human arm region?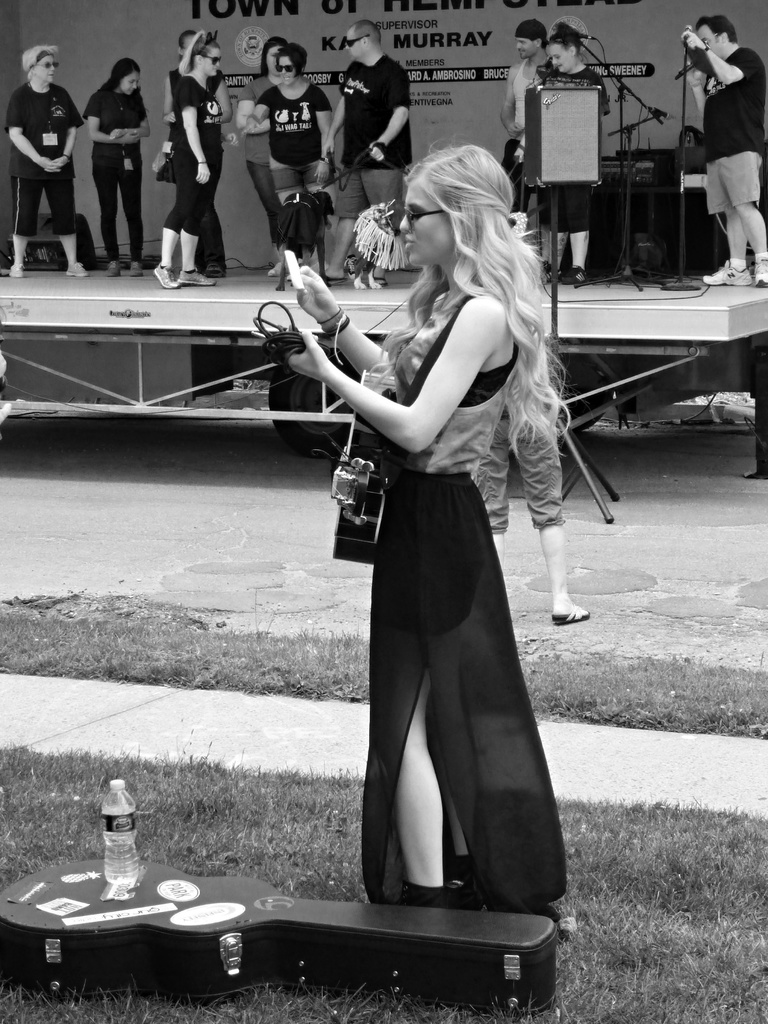
select_region(368, 68, 409, 163)
